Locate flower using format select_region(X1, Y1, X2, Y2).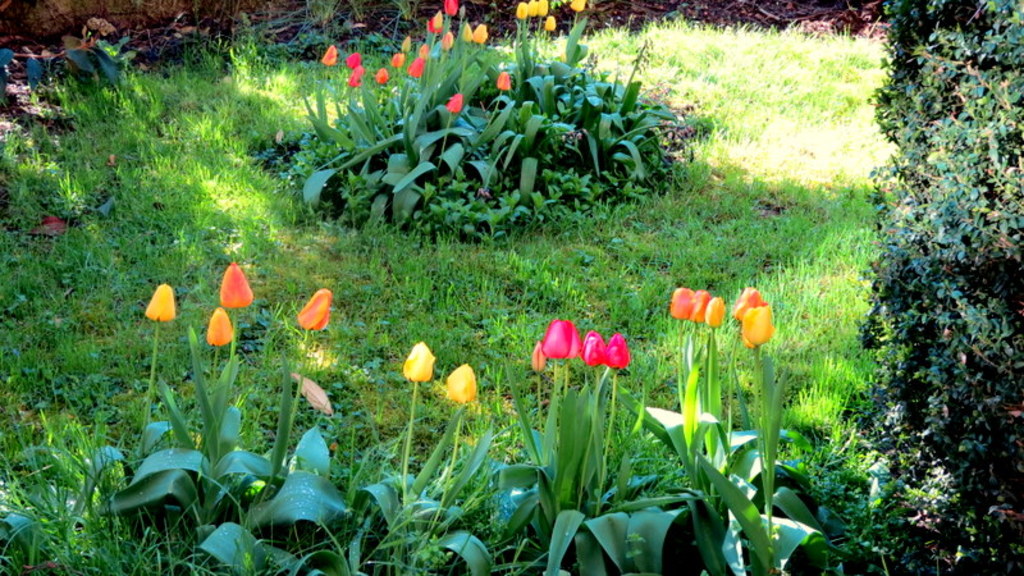
select_region(143, 287, 174, 323).
